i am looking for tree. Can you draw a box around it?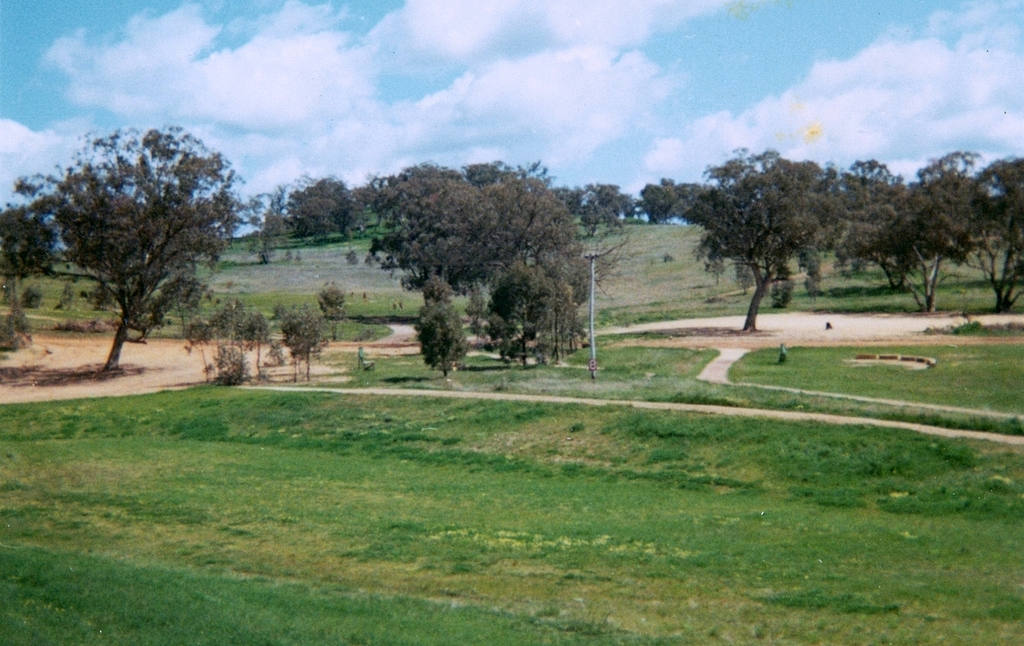
Sure, the bounding box is [280, 170, 354, 237].
